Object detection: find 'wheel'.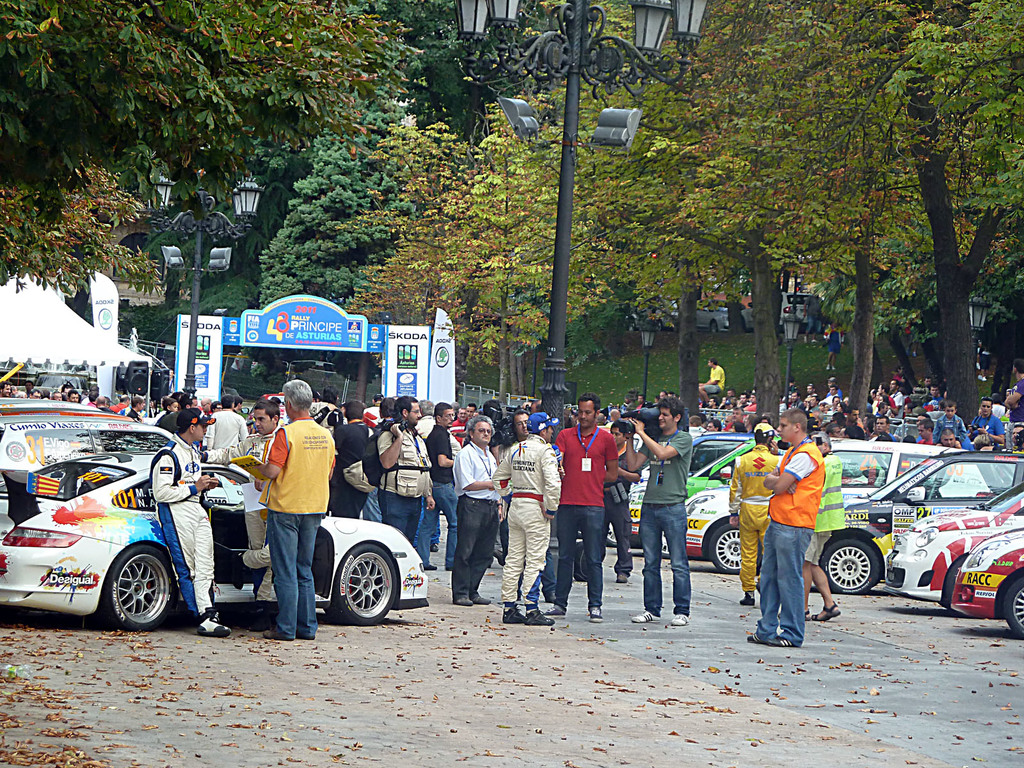
x1=709 y1=522 x2=742 y2=573.
